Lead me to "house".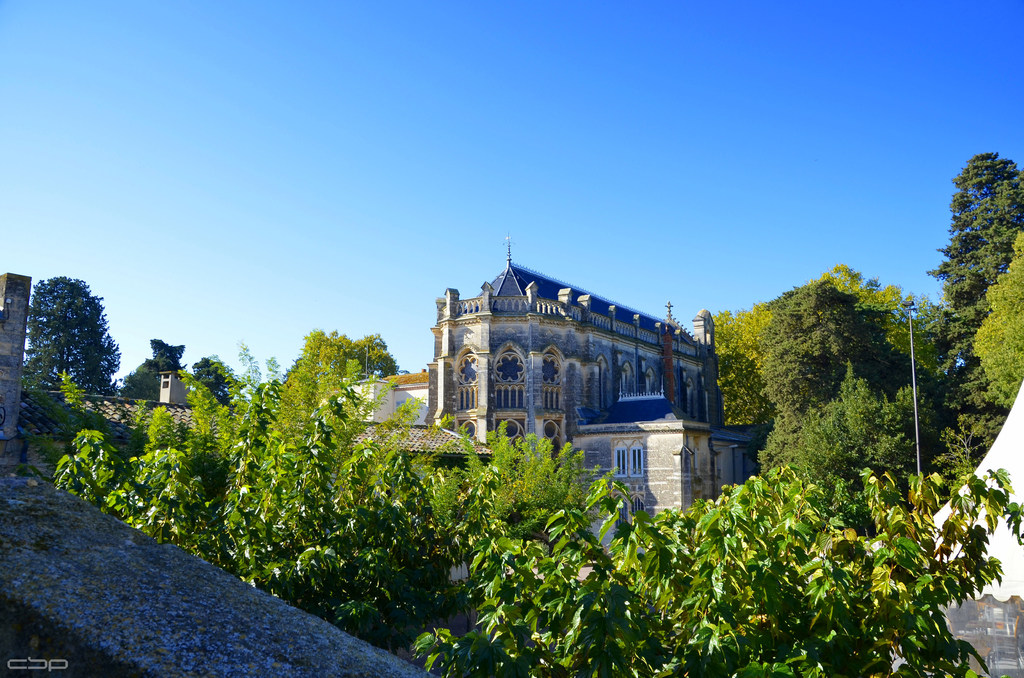
Lead to <bbox>872, 337, 1020, 677</bbox>.
